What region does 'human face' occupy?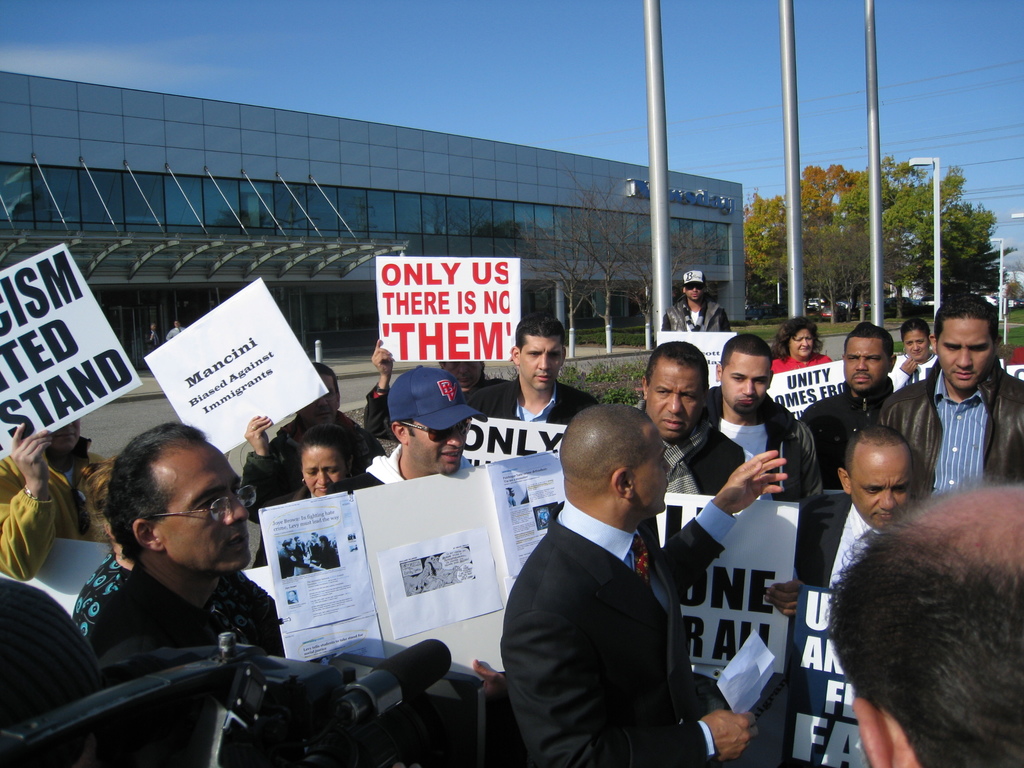
x1=153, y1=447, x2=251, y2=573.
